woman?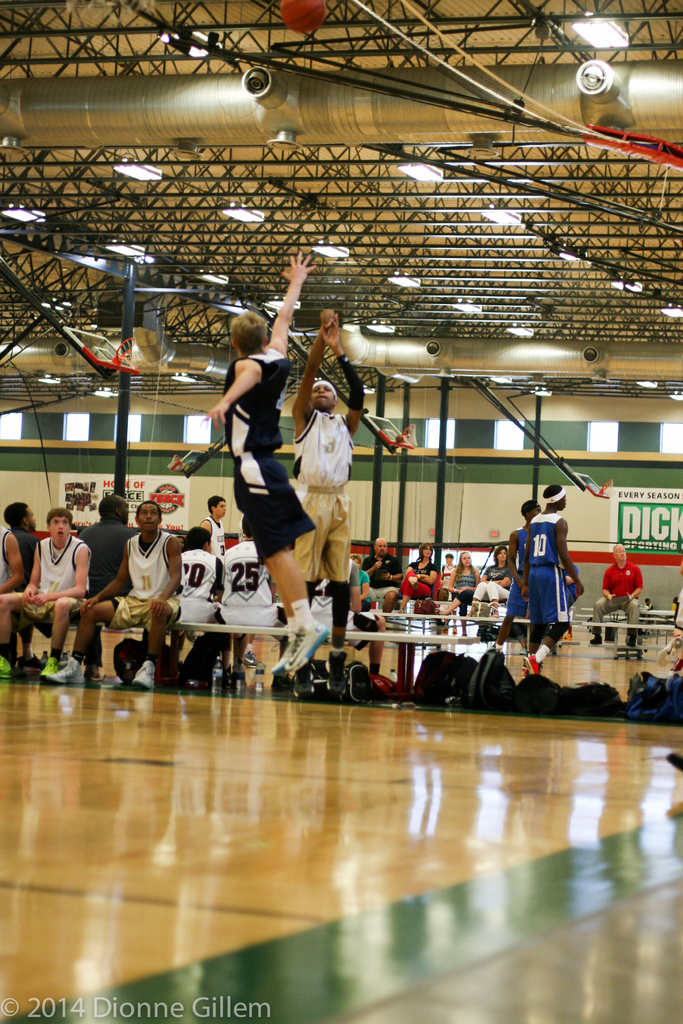
{"left": 471, "top": 543, "right": 518, "bottom": 609}
